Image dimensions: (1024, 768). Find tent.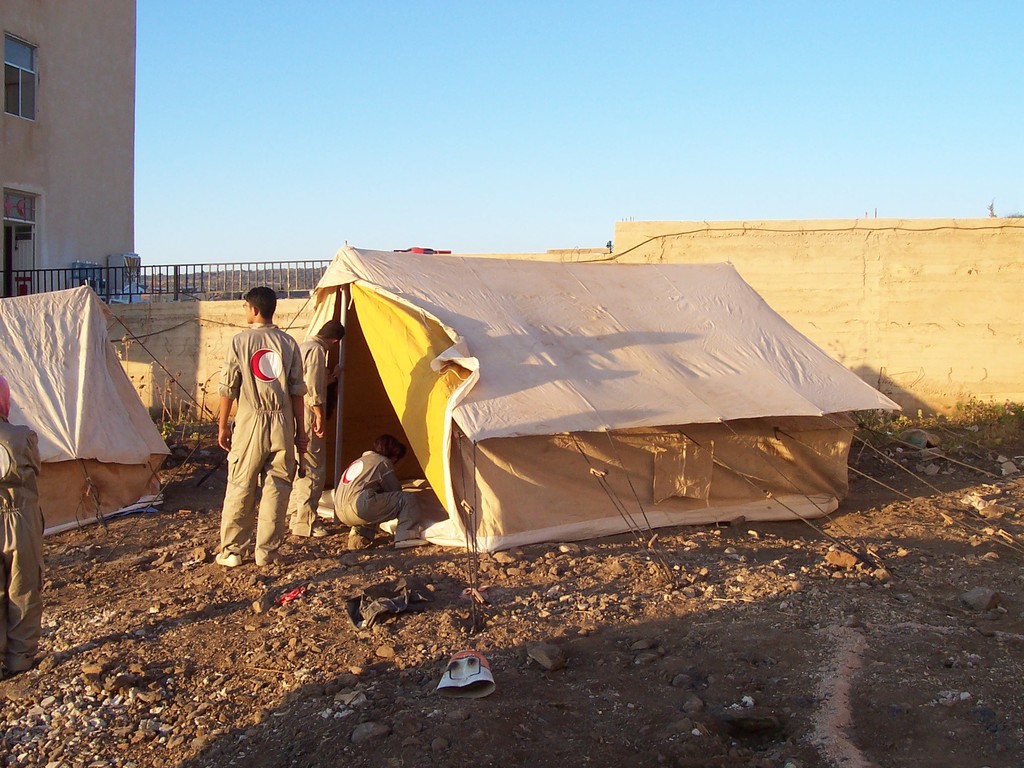
rect(282, 248, 895, 574).
